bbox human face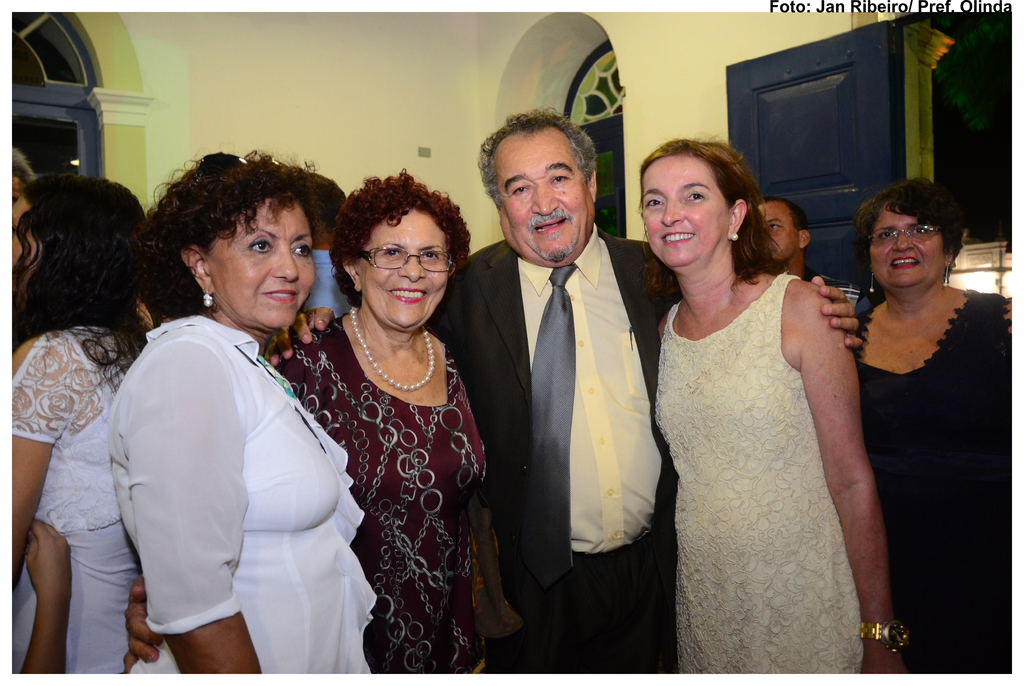
bbox=(5, 193, 42, 290)
